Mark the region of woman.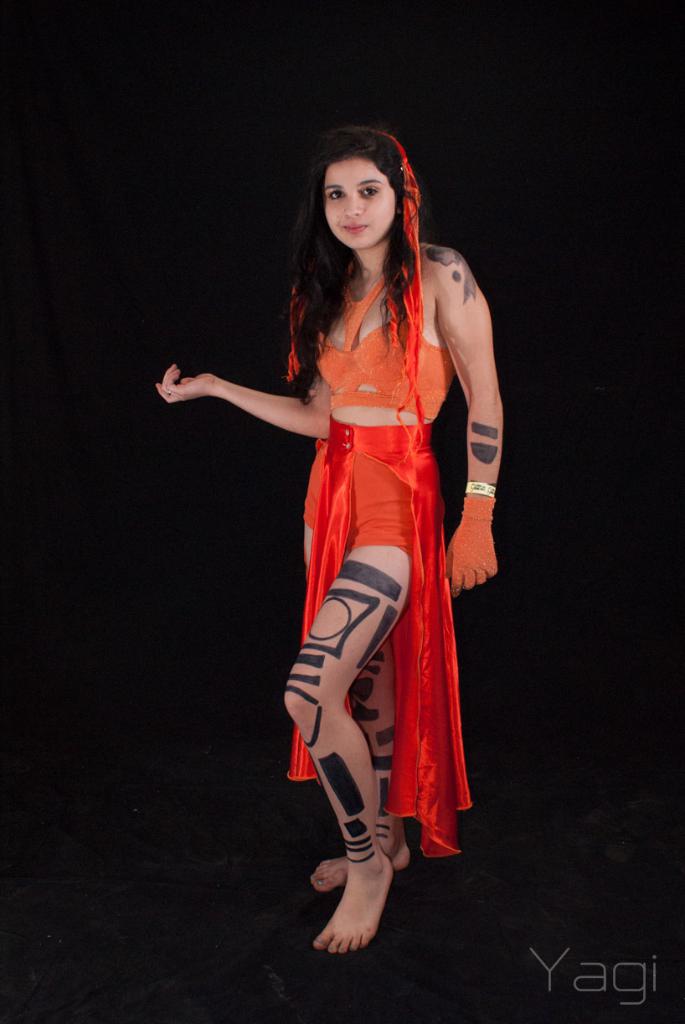
Region: BBox(180, 112, 503, 958).
